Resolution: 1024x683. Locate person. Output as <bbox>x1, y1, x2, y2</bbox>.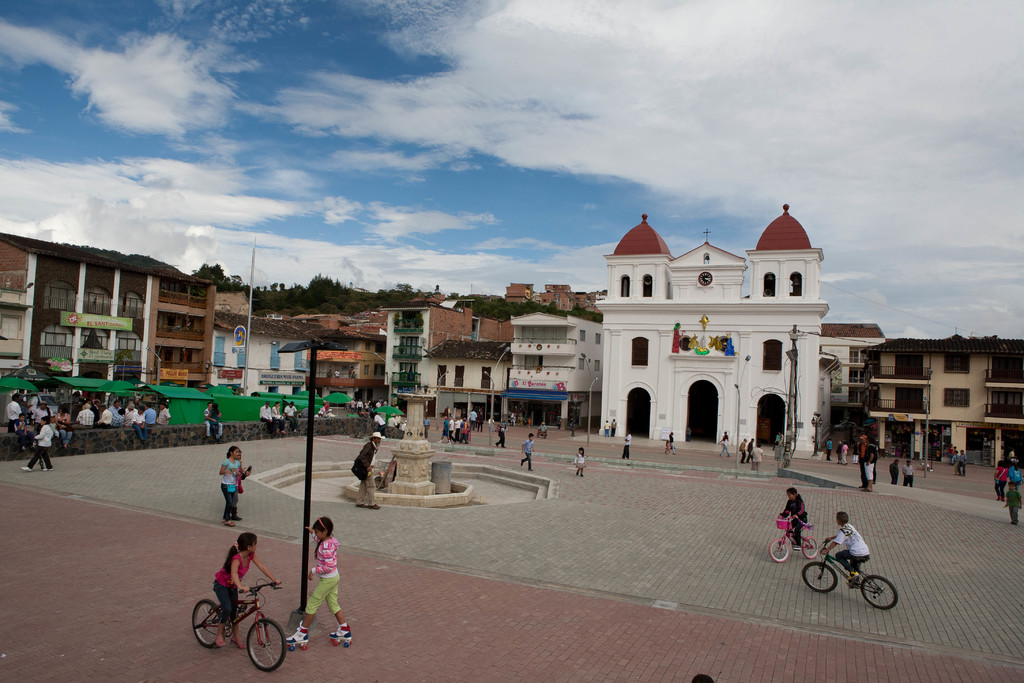
<bbox>858, 432, 867, 486</bbox>.
